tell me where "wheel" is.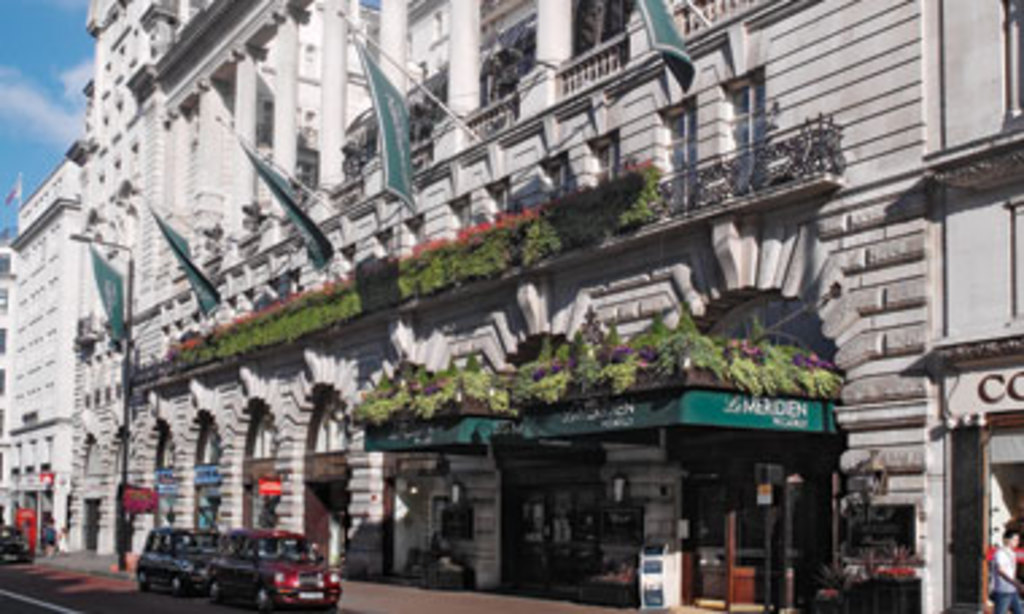
"wheel" is at [210,579,226,601].
